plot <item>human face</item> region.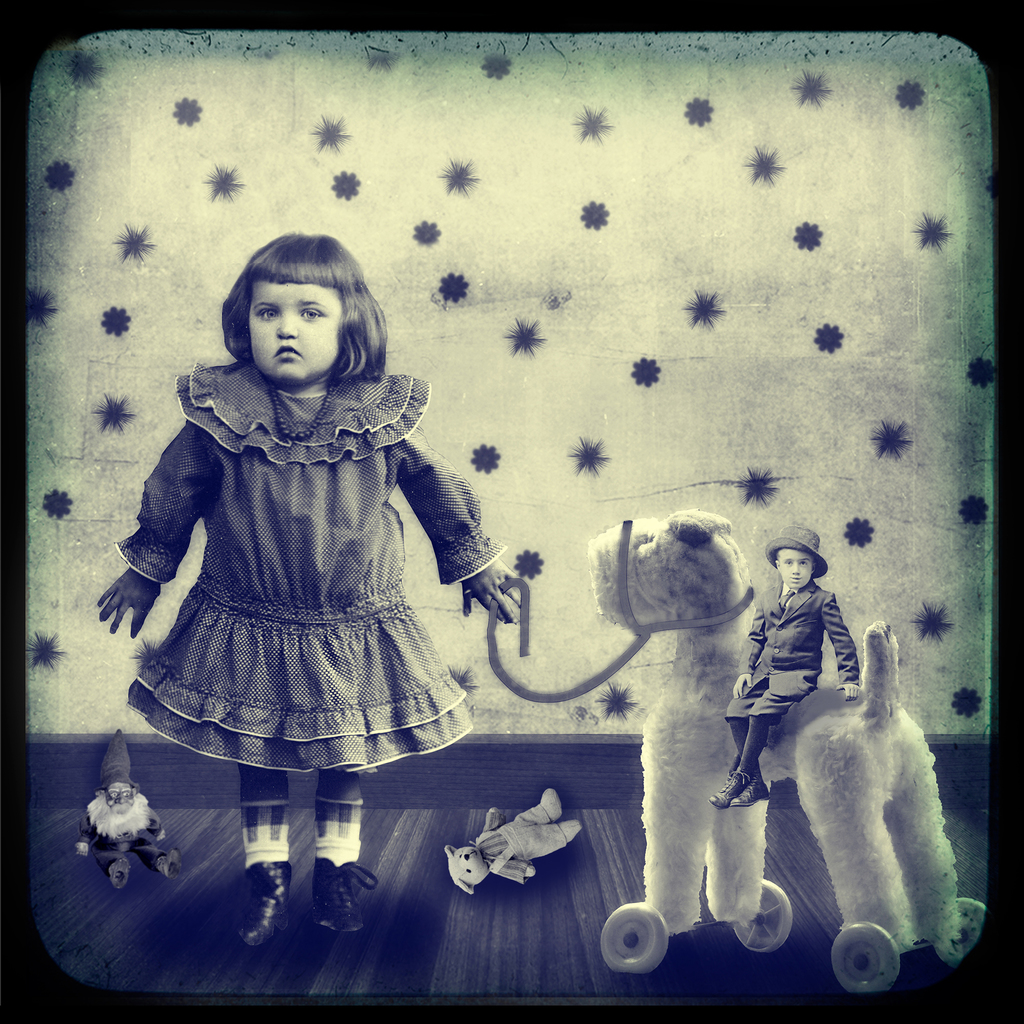
Plotted at 780 548 819 589.
